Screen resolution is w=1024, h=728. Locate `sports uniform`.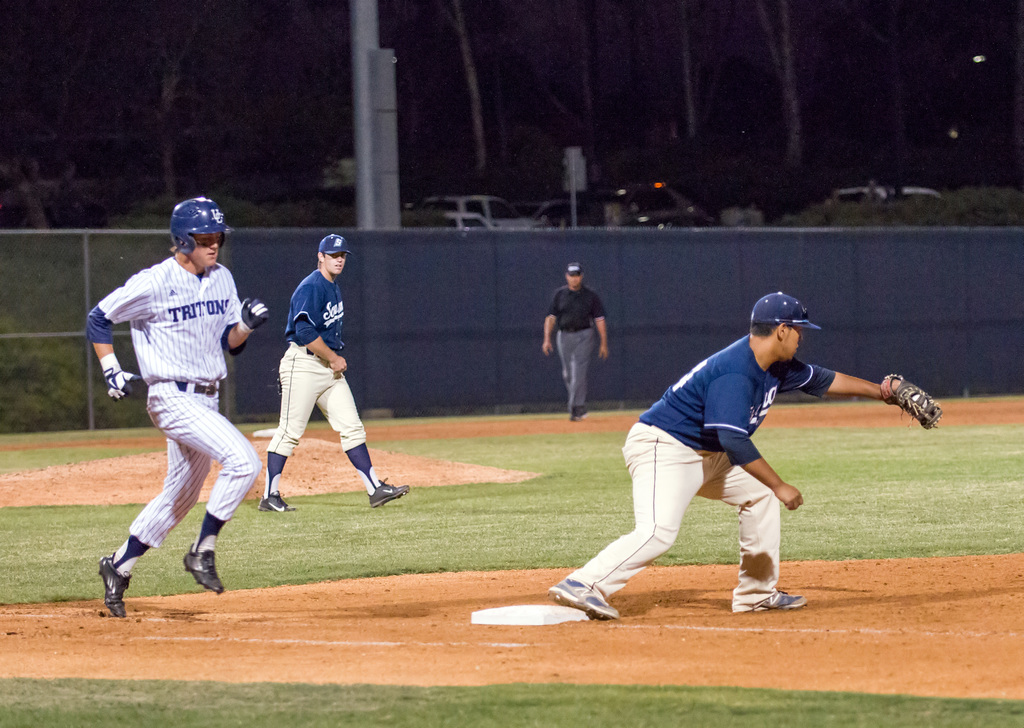
{"left": 259, "top": 232, "right": 414, "bottom": 510}.
